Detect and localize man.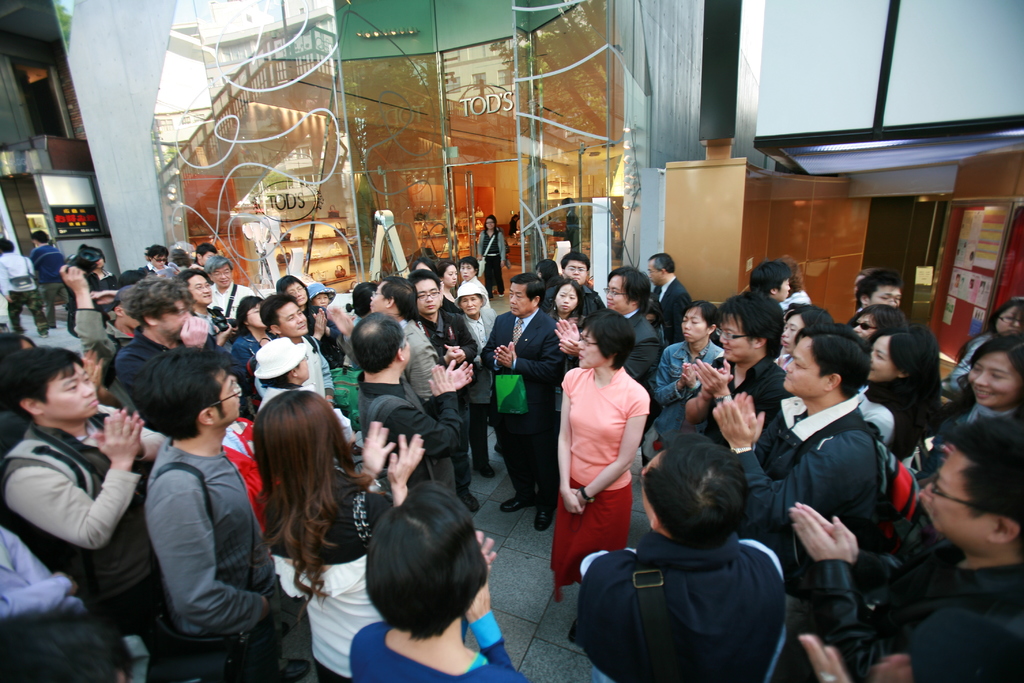
Localized at x1=126 y1=281 x2=209 y2=349.
